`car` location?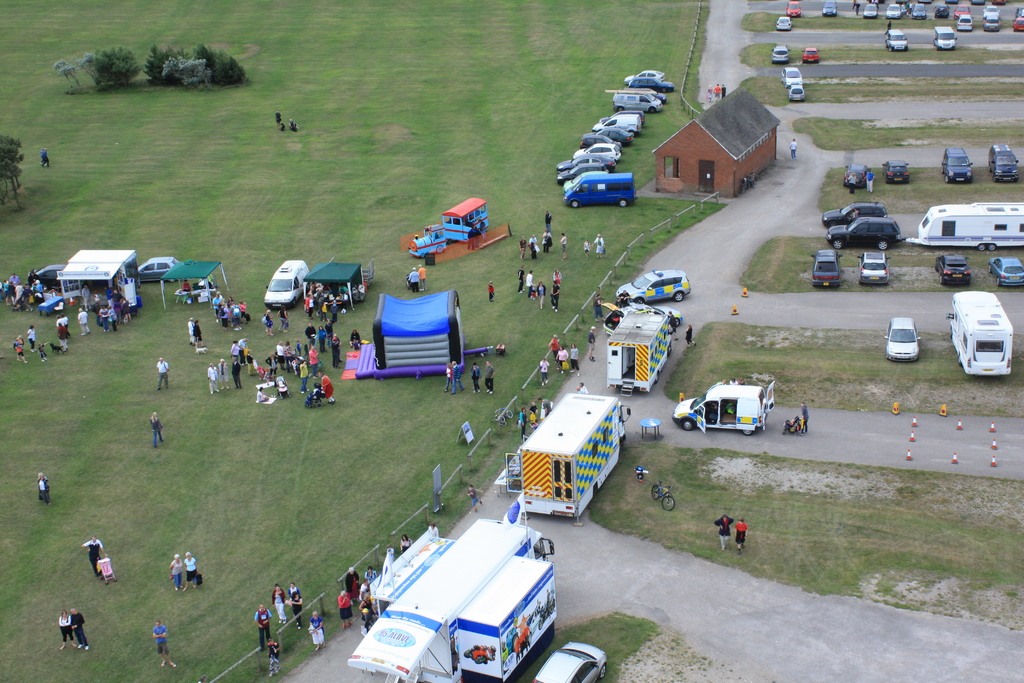
BBox(779, 17, 792, 29)
